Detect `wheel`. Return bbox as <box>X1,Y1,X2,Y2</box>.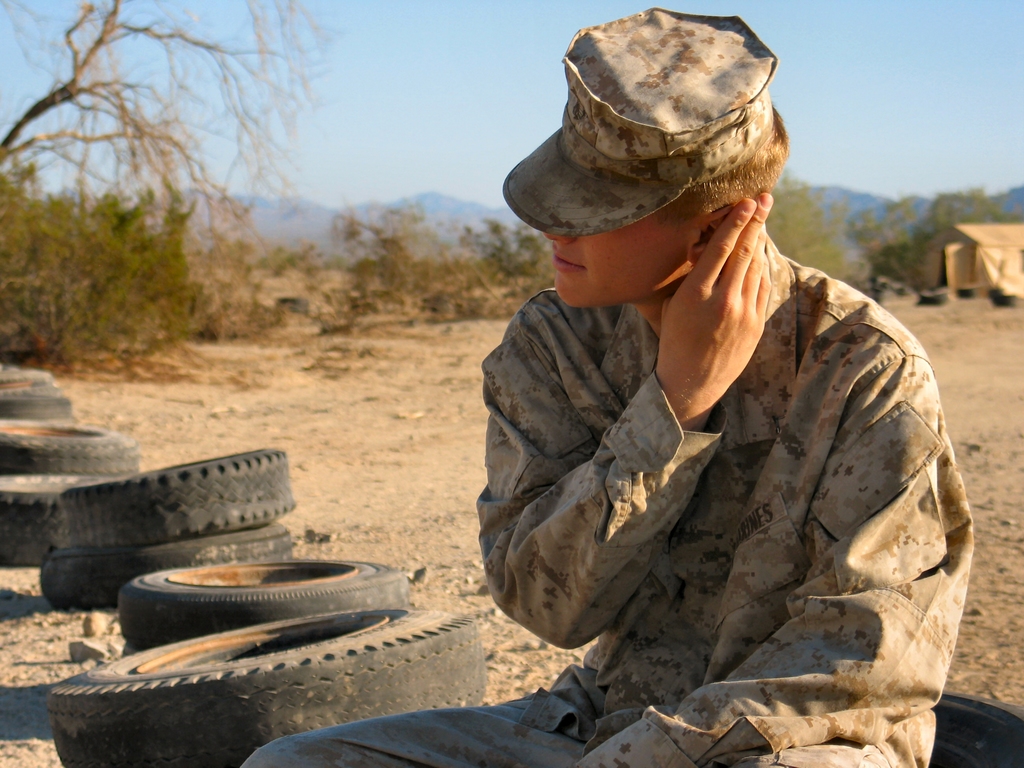
<box>39,520,293,611</box>.
